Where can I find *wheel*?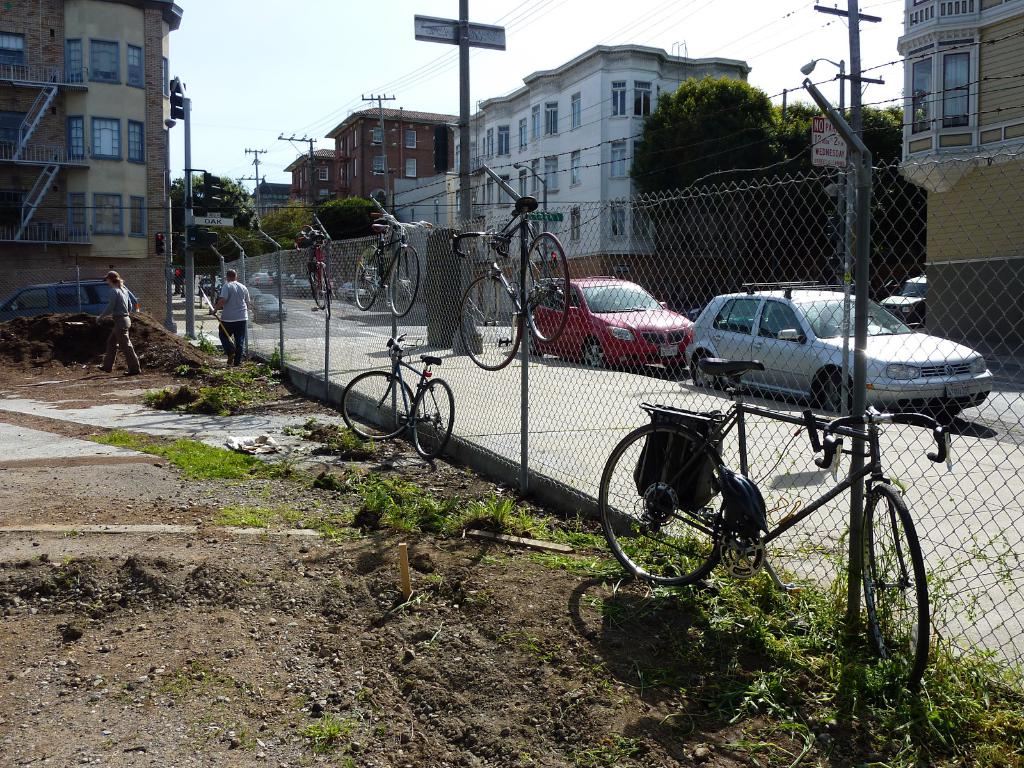
You can find it at 817 367 852 415.
